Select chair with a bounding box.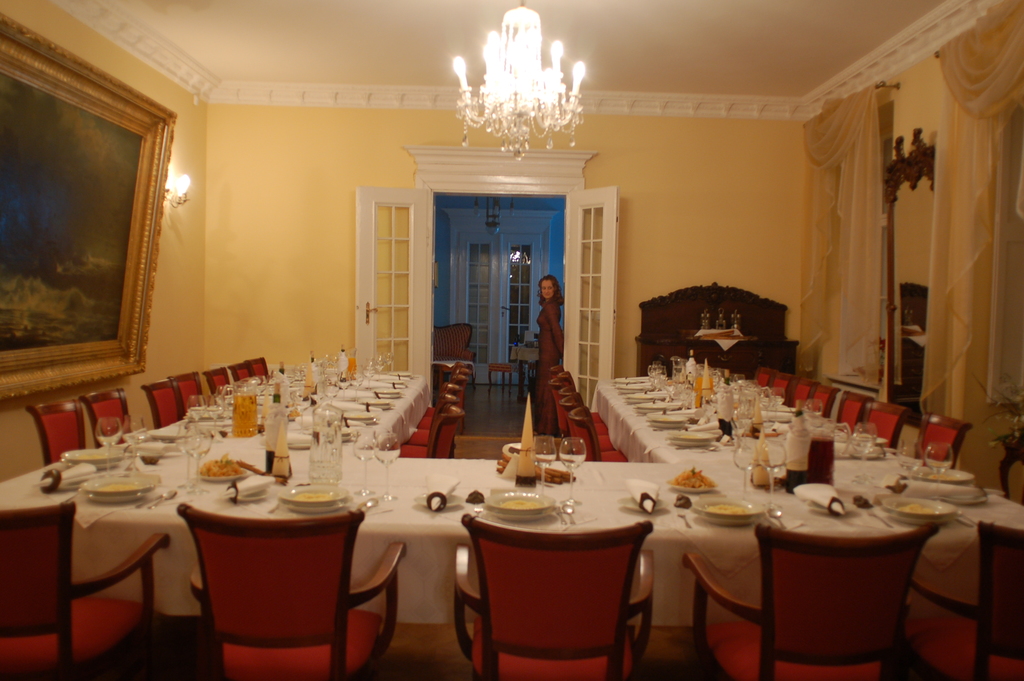
BBox(168, 373, 205, 418).
